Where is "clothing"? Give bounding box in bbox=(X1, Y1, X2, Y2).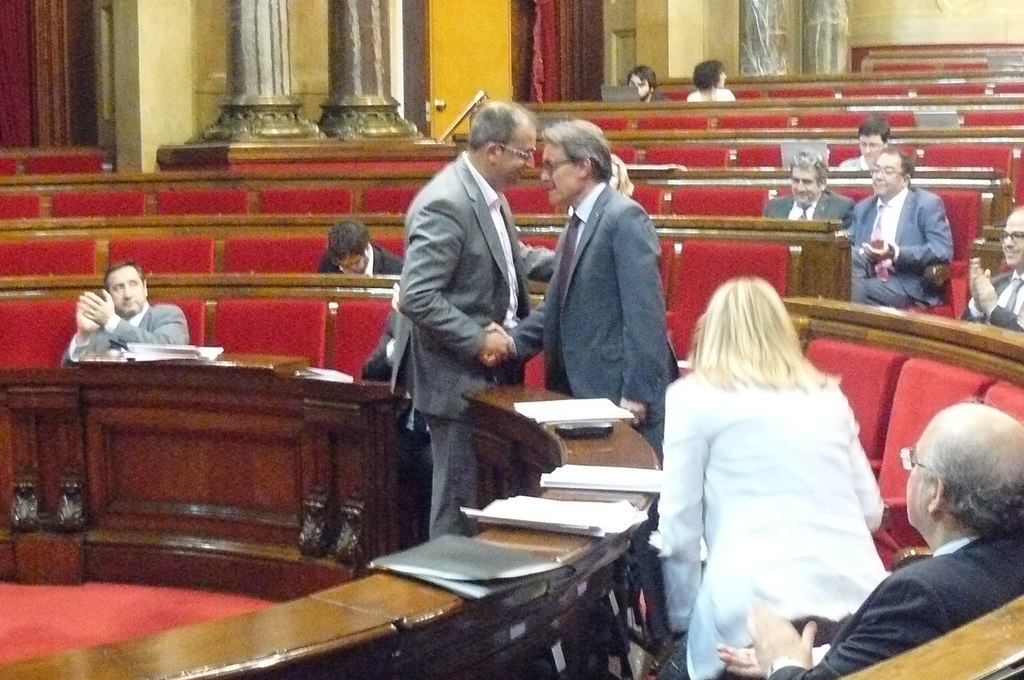
bbox=(959, 270, 1023, 330).
